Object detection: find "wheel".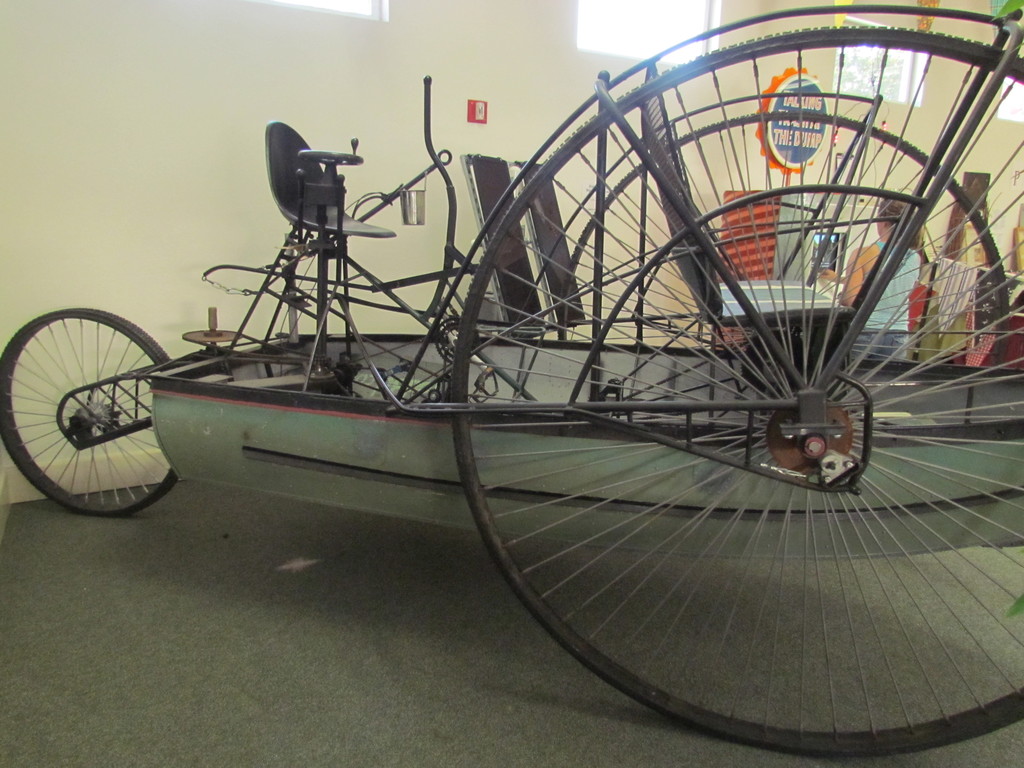
451,25,1023,753.
